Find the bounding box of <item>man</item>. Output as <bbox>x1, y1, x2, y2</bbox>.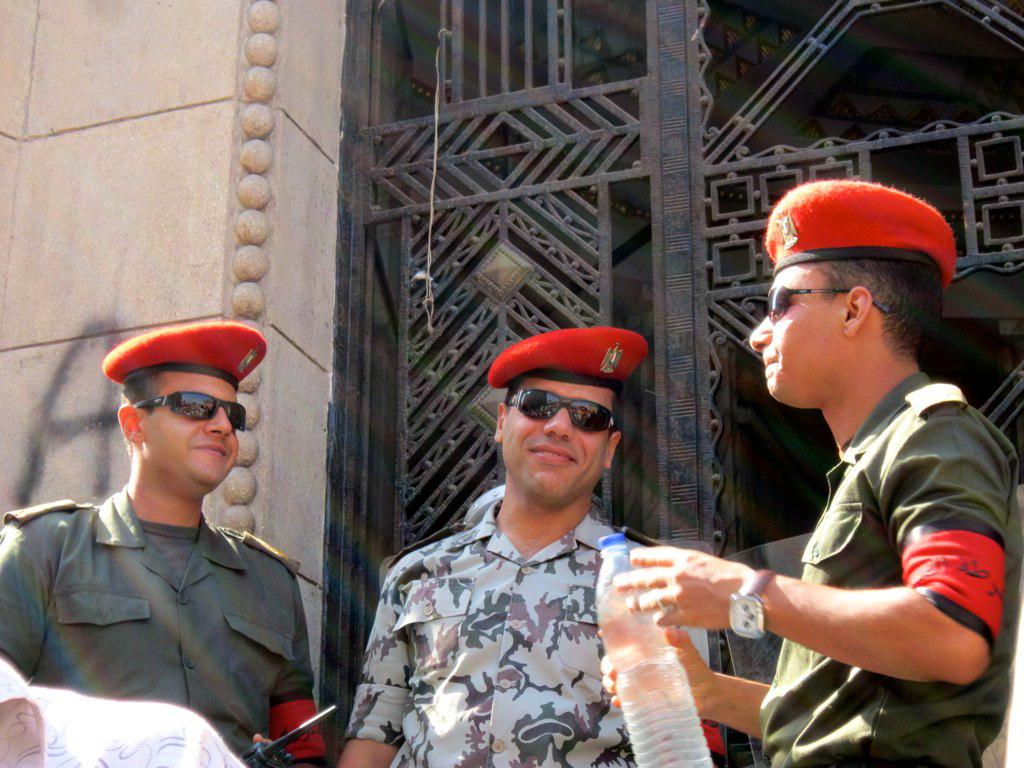
<bbox>611, 176, 1023, 767</bbox>.
